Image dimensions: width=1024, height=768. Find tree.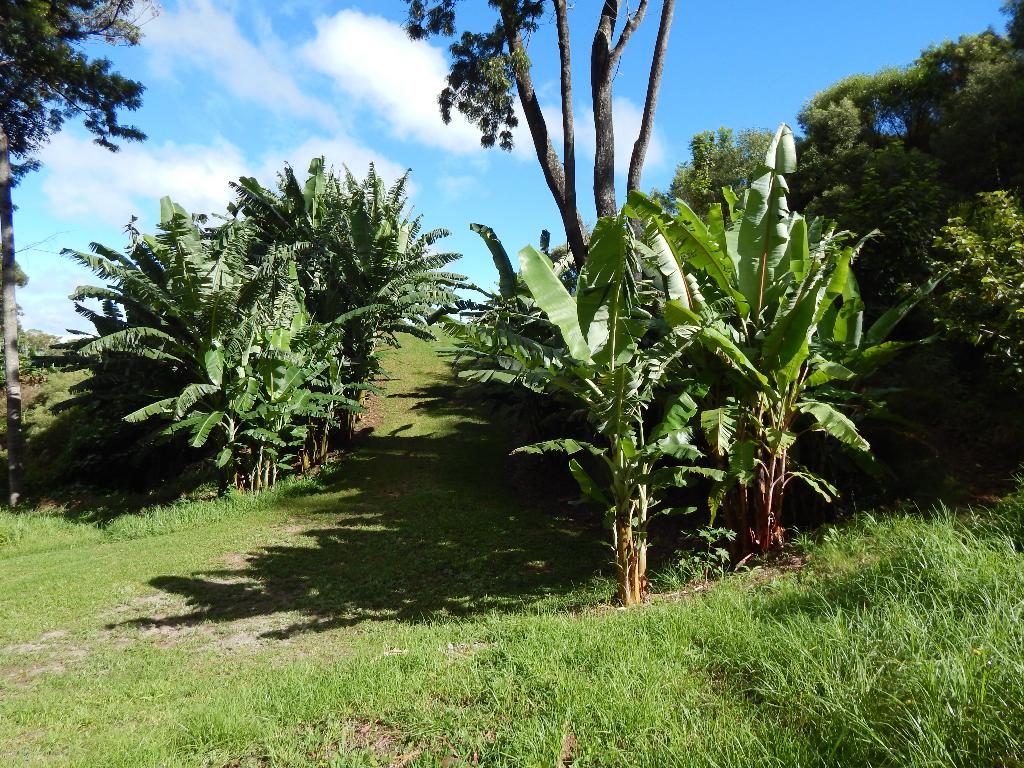
l=0, t=0, r=160, b=505.
